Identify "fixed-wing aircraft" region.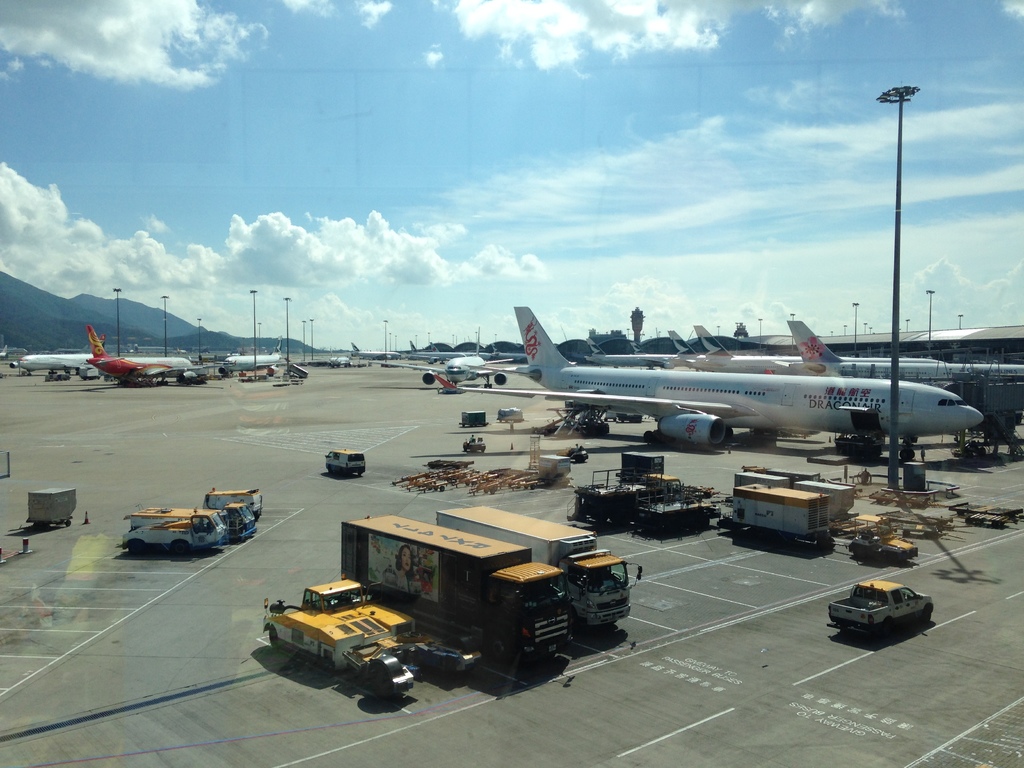
Region: [left=772, top=320, right=1023, bottom=382].
